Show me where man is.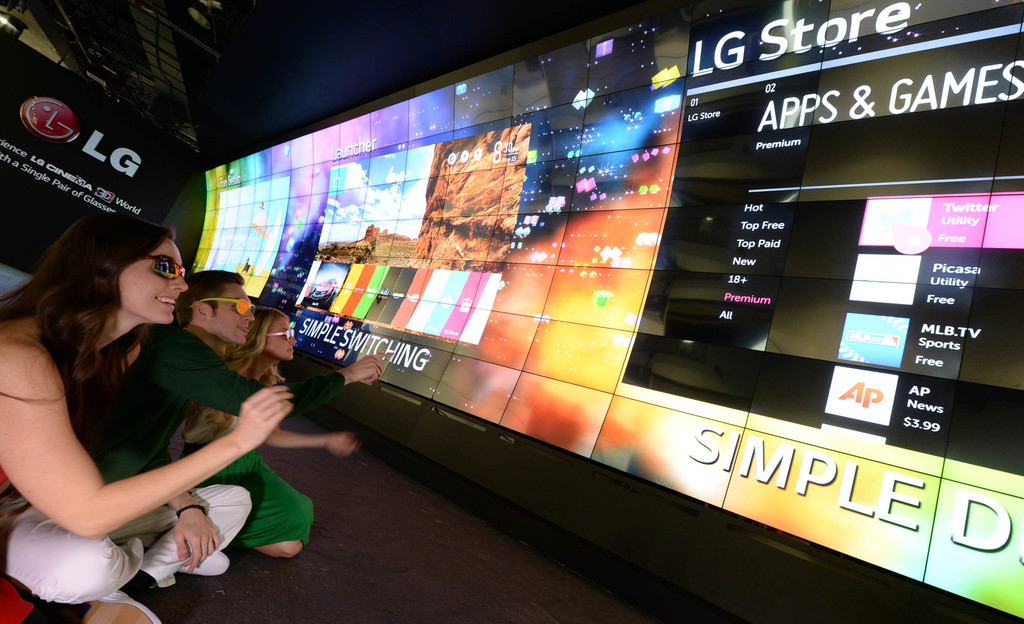
man is at box=[83, 268, 400, 578].
